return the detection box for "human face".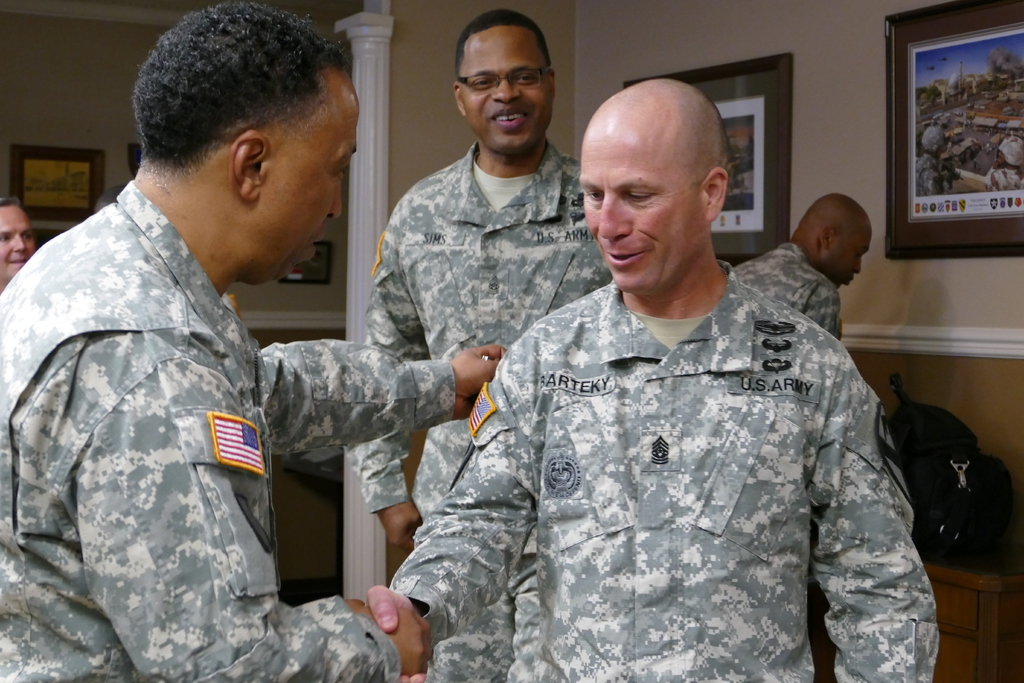
x1=259 y1=80 x2=359 y2=286.
